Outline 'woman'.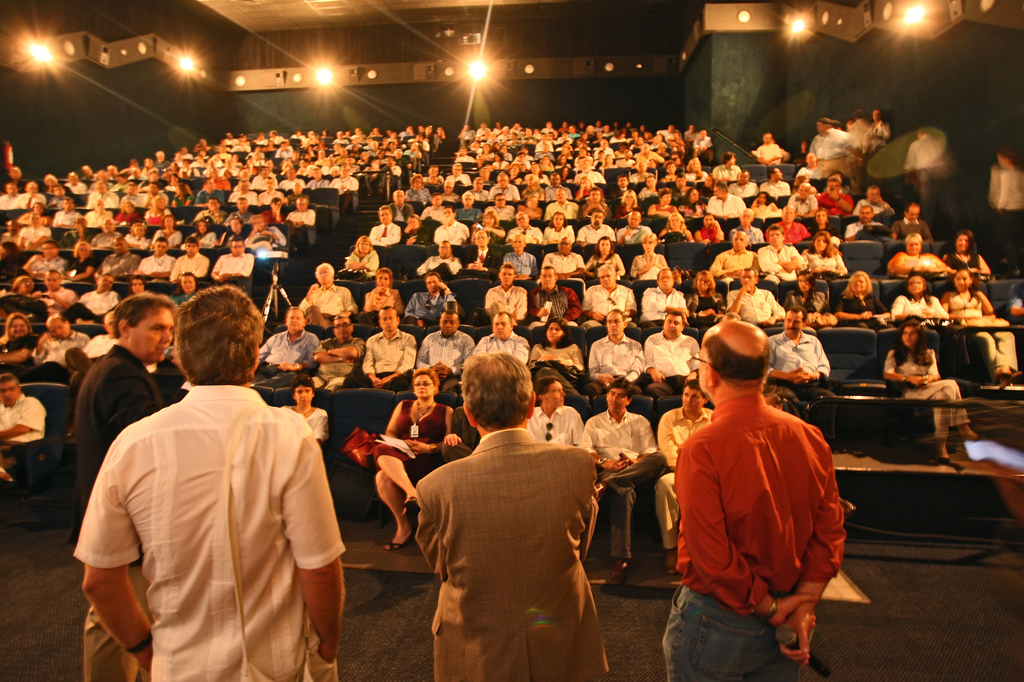
Outline: pyautogui.locateOnScreen(623, 228, 672, 283).
